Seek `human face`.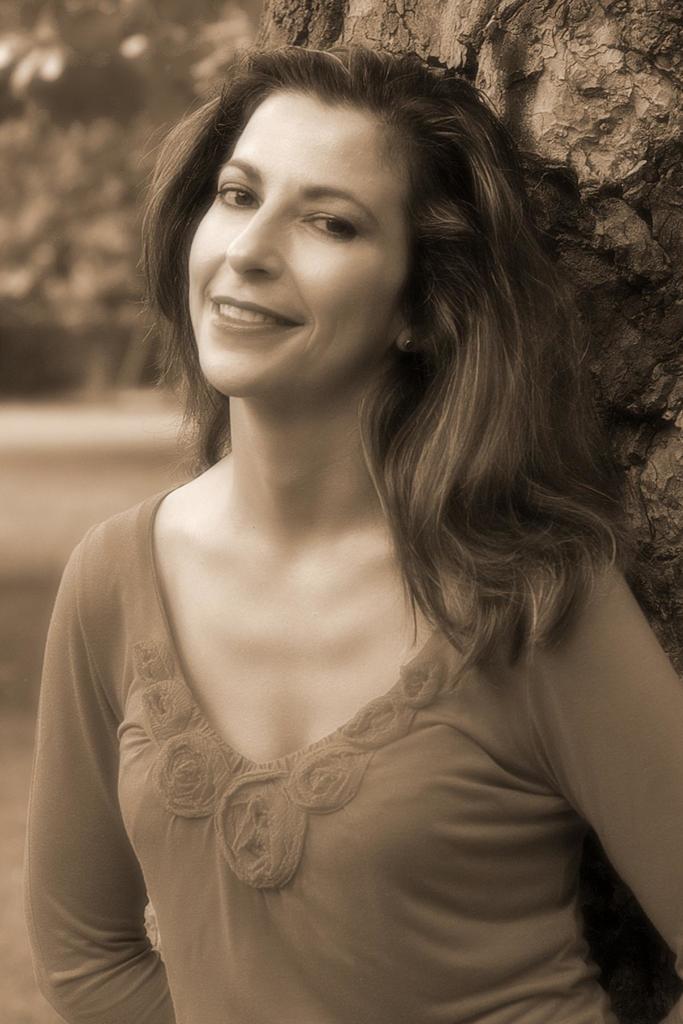
Rect(181, 83, 413, 404).
